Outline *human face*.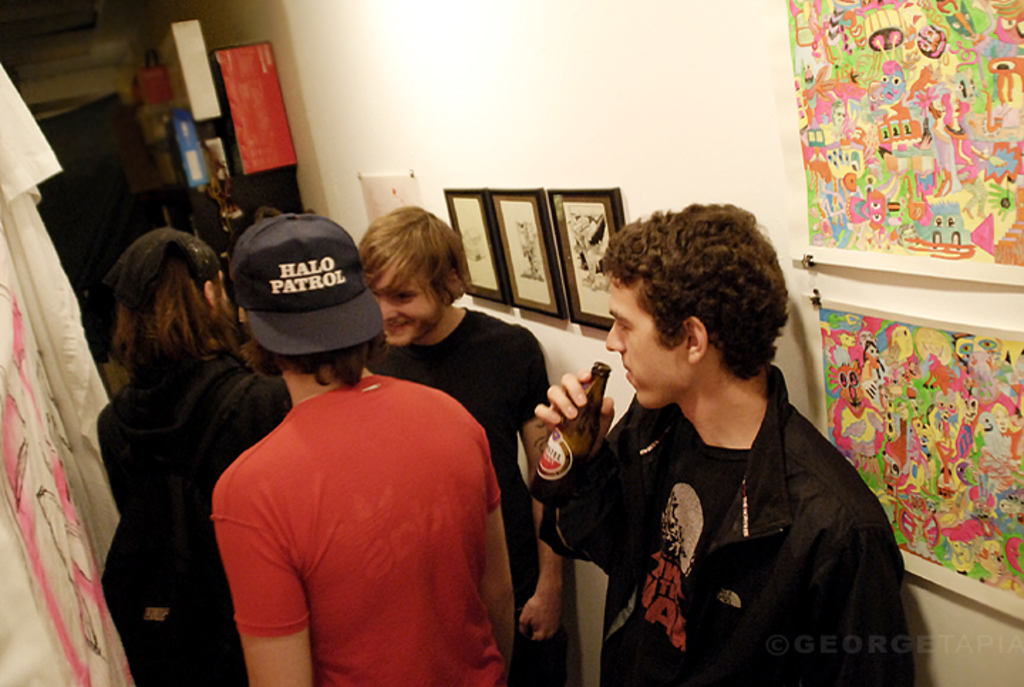
Outline: locate(374, 257, 439, 348).
